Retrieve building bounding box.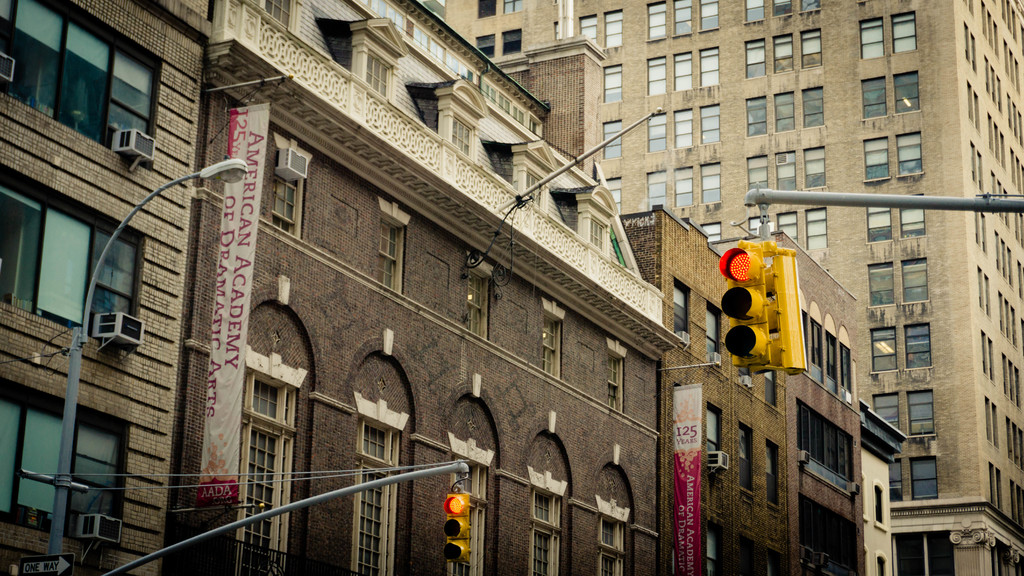
Bounding box: Rect(766, 225, 863, 575).
